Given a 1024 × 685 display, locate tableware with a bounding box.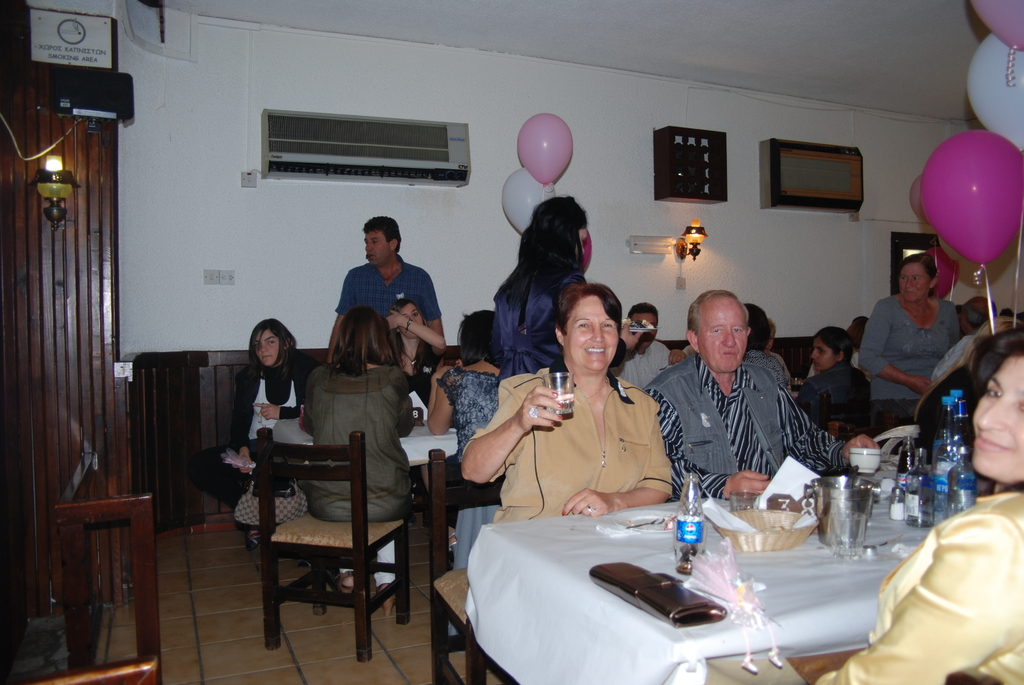
Located: 609:505:680:538.
